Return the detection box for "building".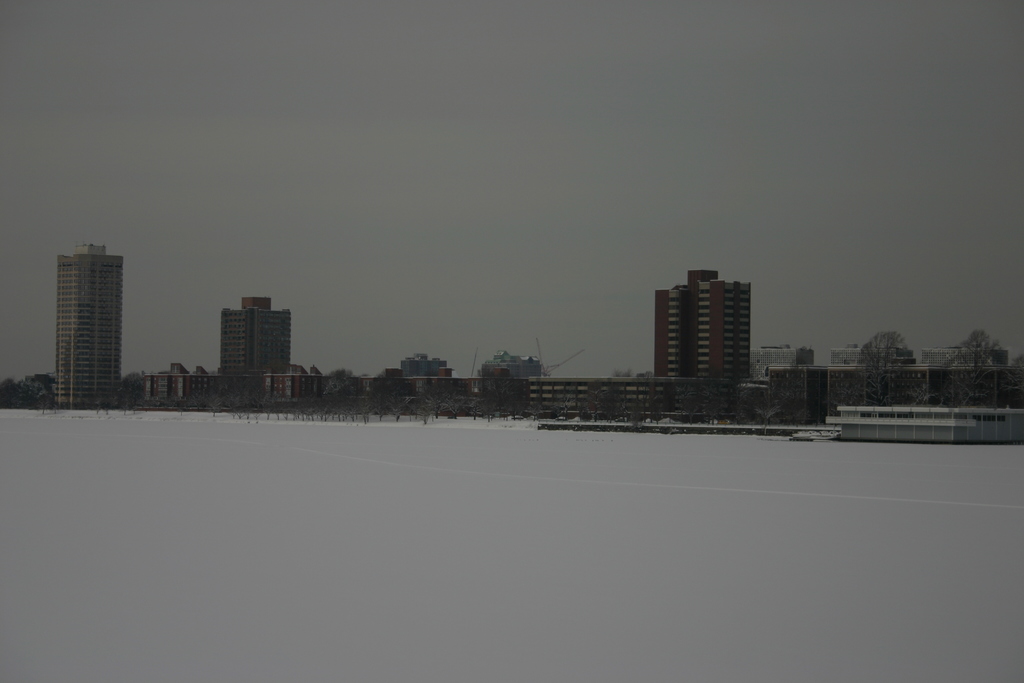
left=56, top=240, right=122, bottom=408.
